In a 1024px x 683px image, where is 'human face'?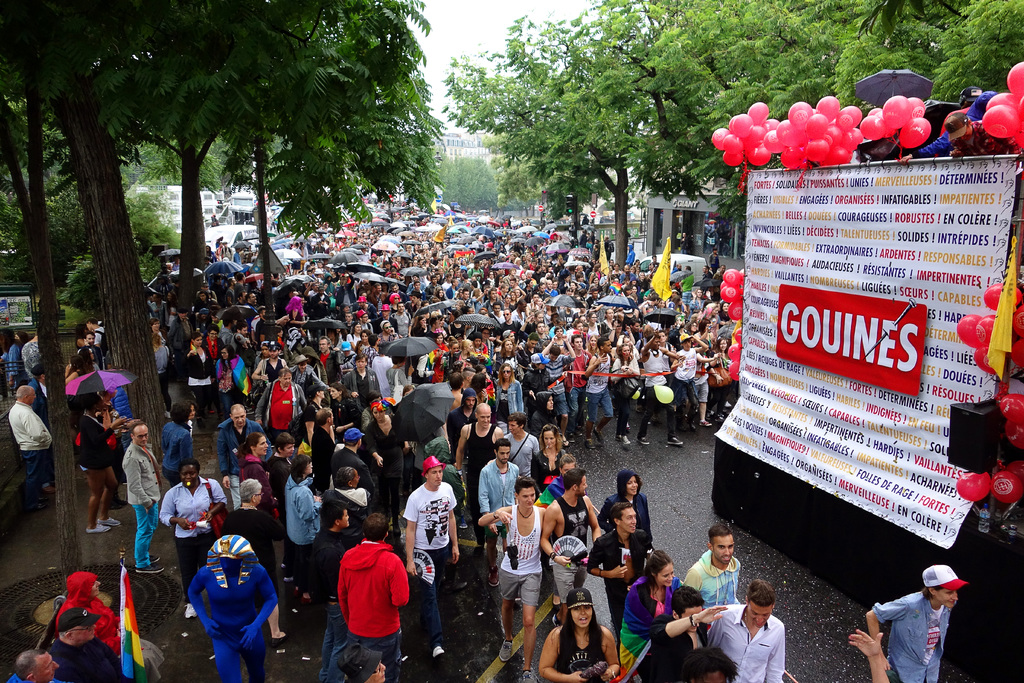
(625, 472, 638, 501).
